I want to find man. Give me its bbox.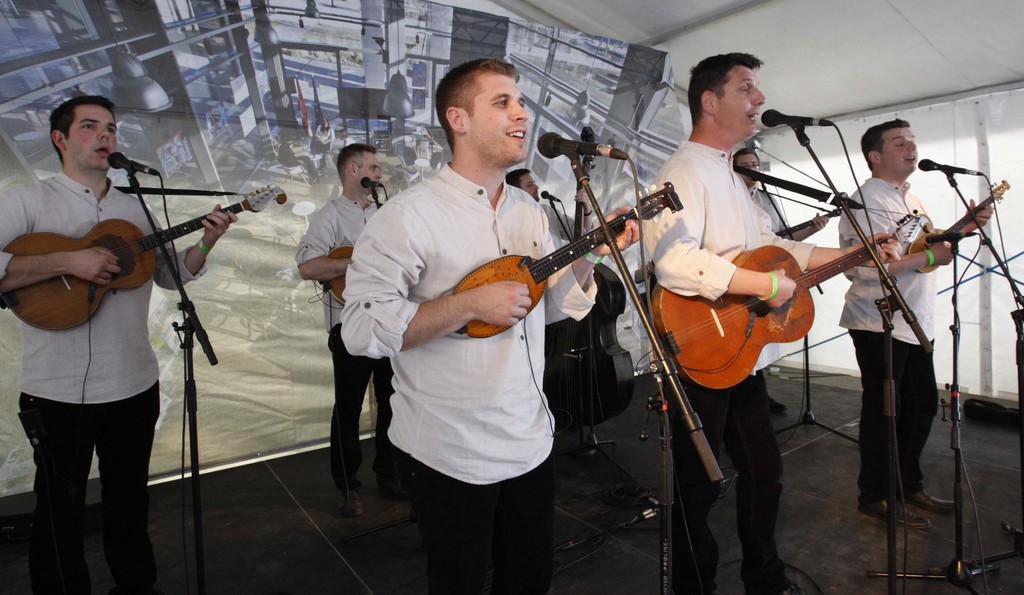
505, 167, 596, 250.
